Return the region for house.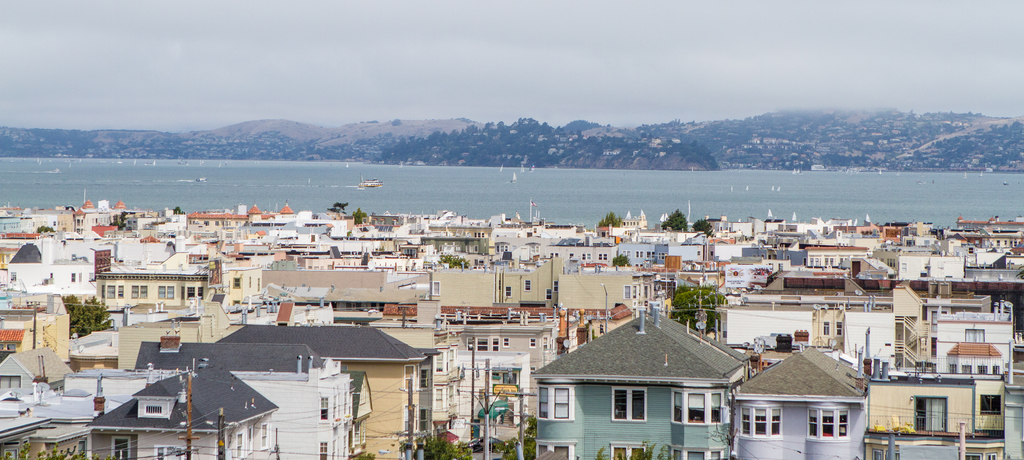
[79, 200, 131, 240].
